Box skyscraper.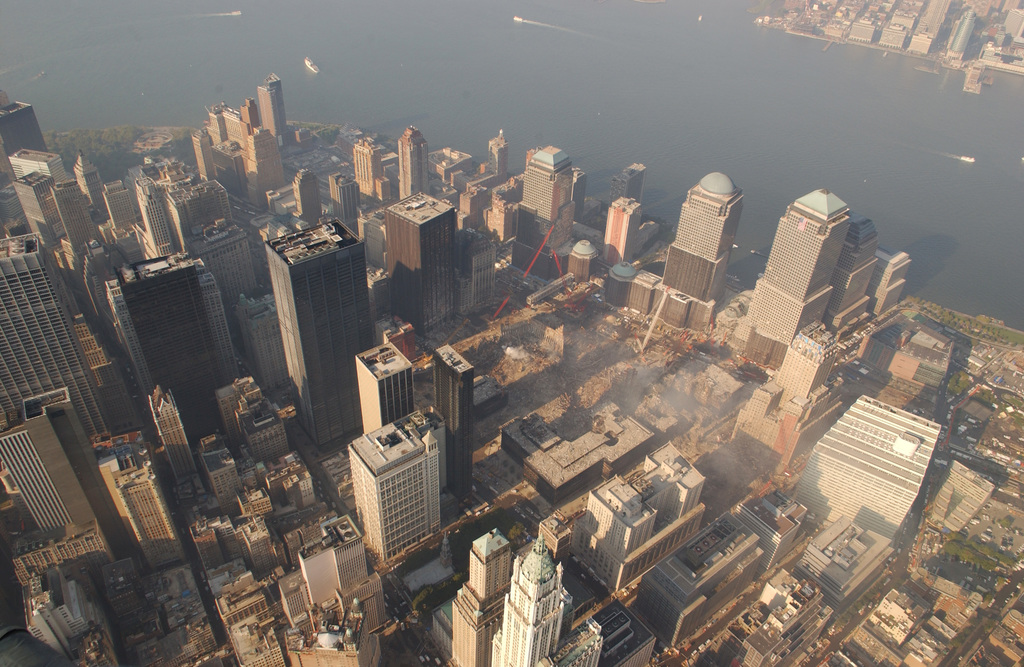
bbox=(216, 360, 293, 476).
